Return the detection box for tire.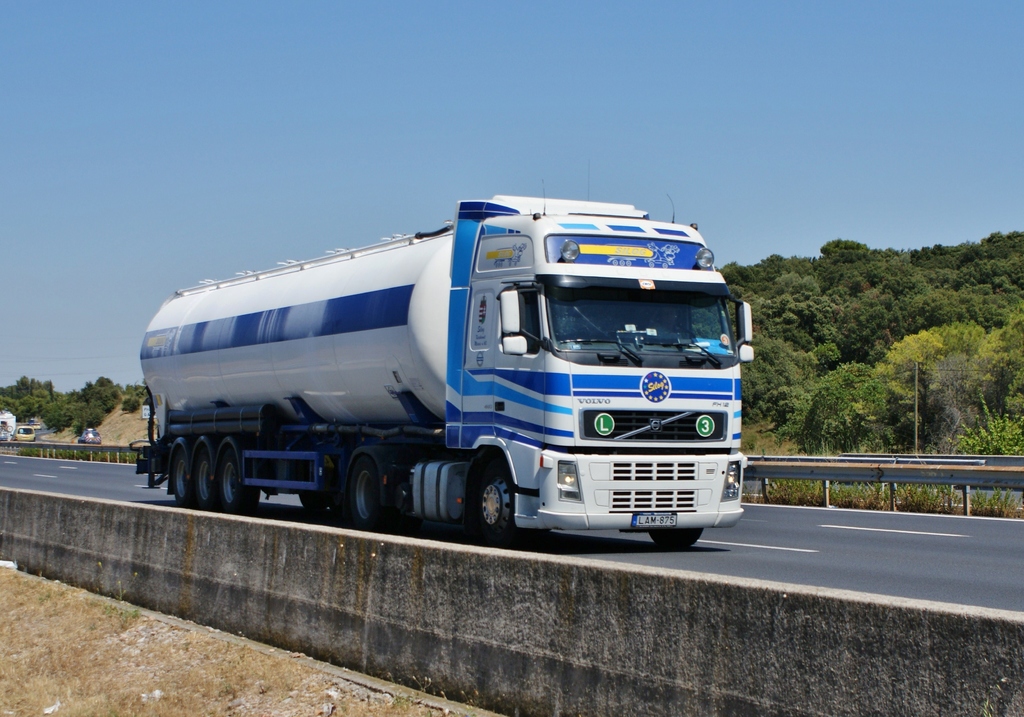
bbox=[191, 449, 214, 504].
